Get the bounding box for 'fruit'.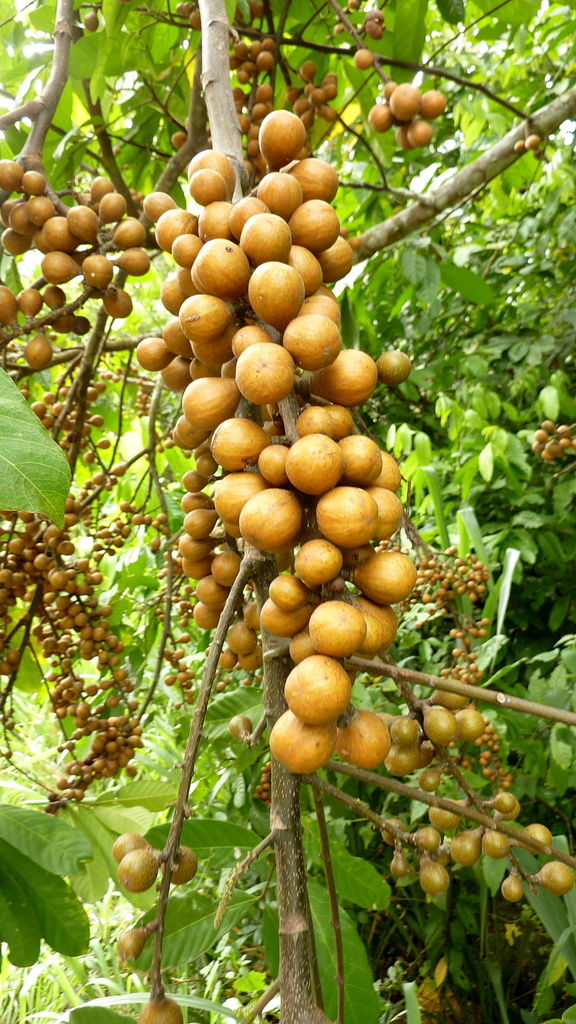
[383, 851, 409, 883].
